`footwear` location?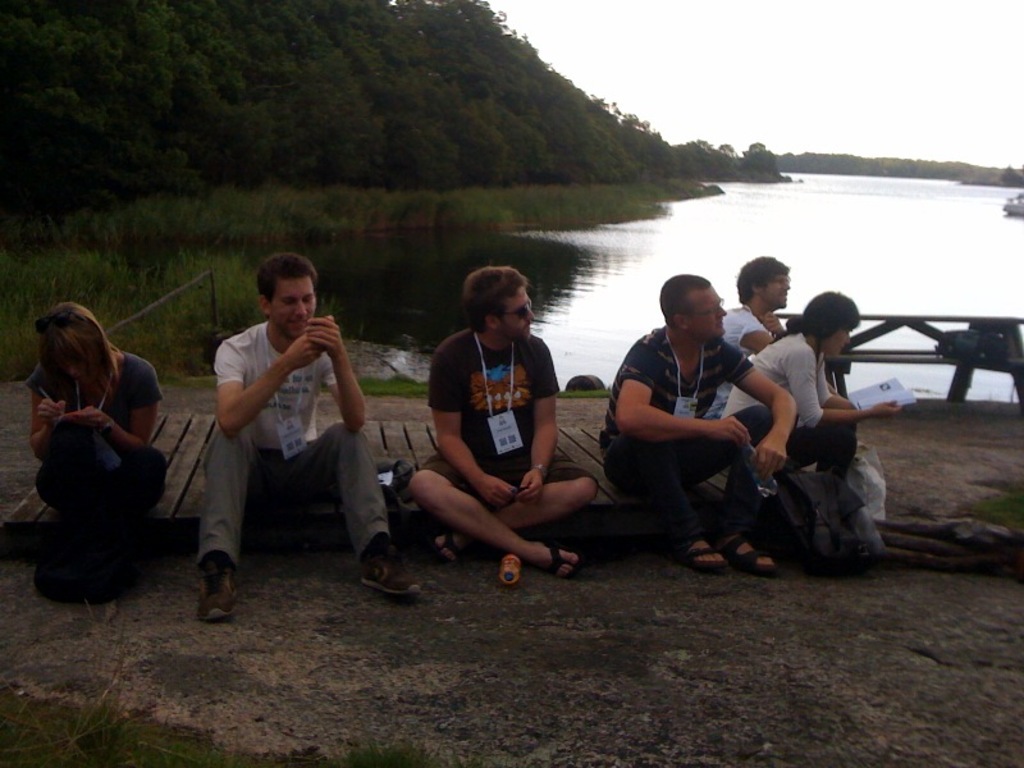
bbox=(430, 530, 470, 562)
